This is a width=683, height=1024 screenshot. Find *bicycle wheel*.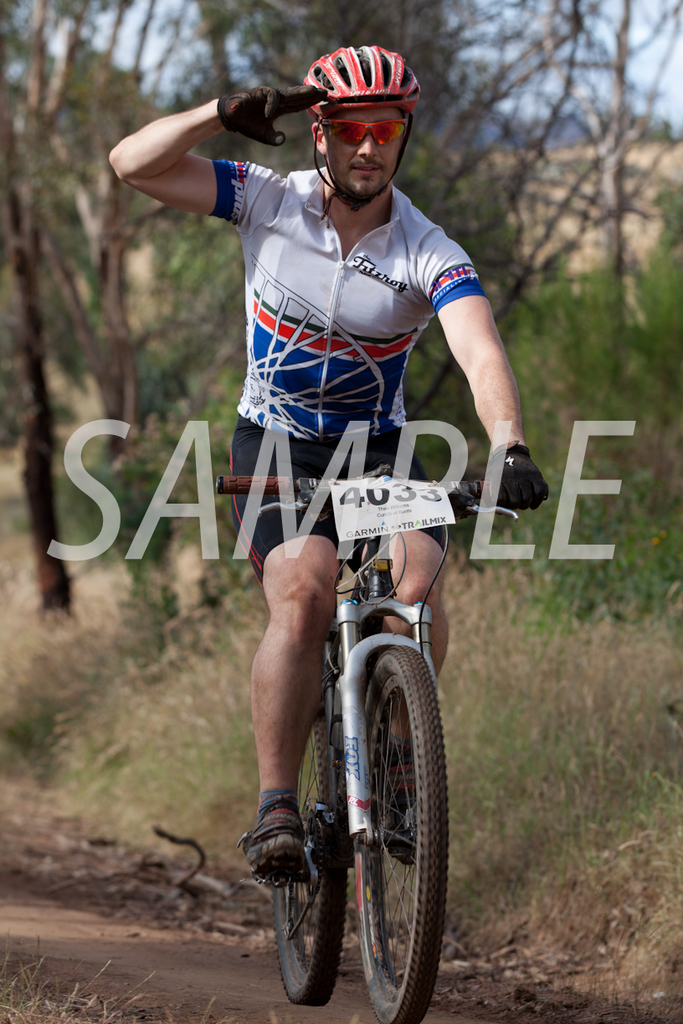
Bounding box: 349, 643, 447, 1023.
